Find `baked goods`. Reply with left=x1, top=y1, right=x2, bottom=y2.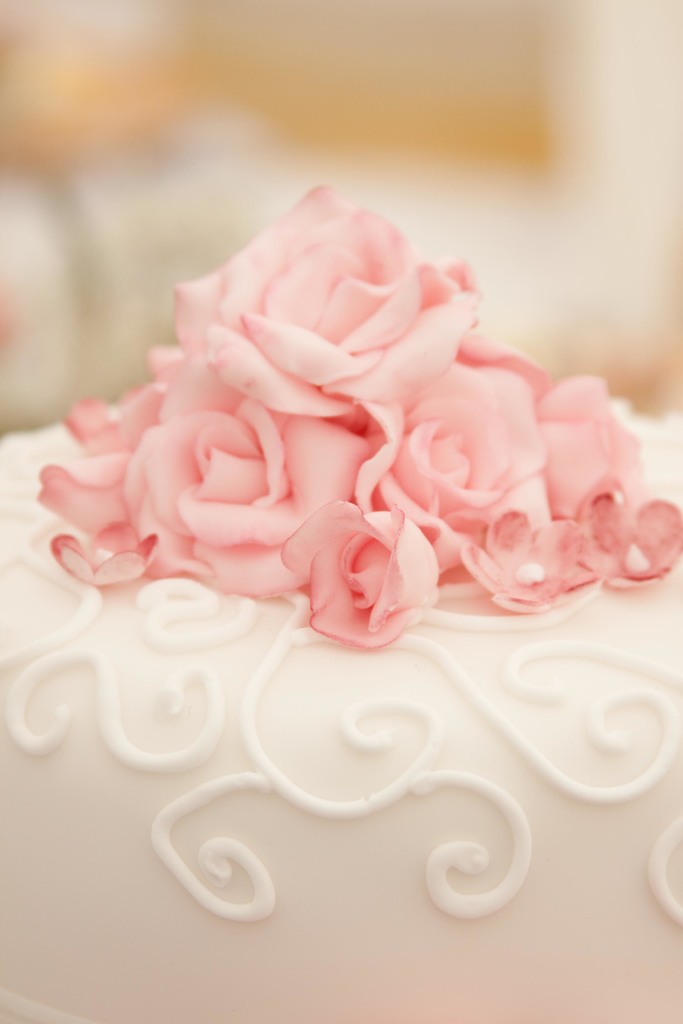
left=0, top=384, right=682, bottom=1023.
